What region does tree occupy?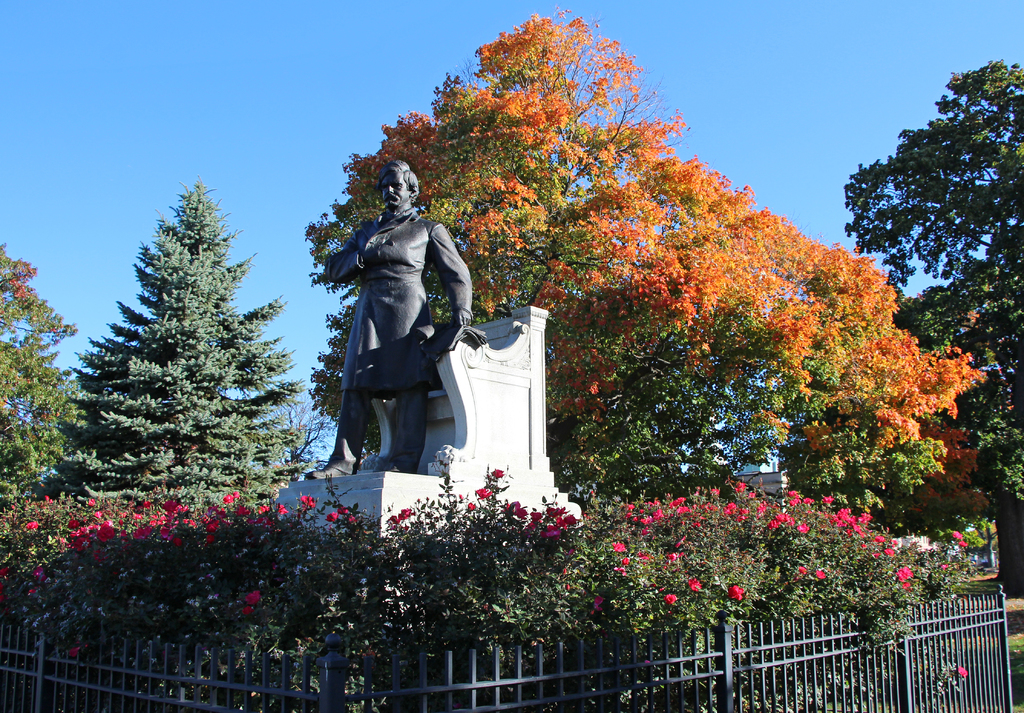
914:262:1023:519.
